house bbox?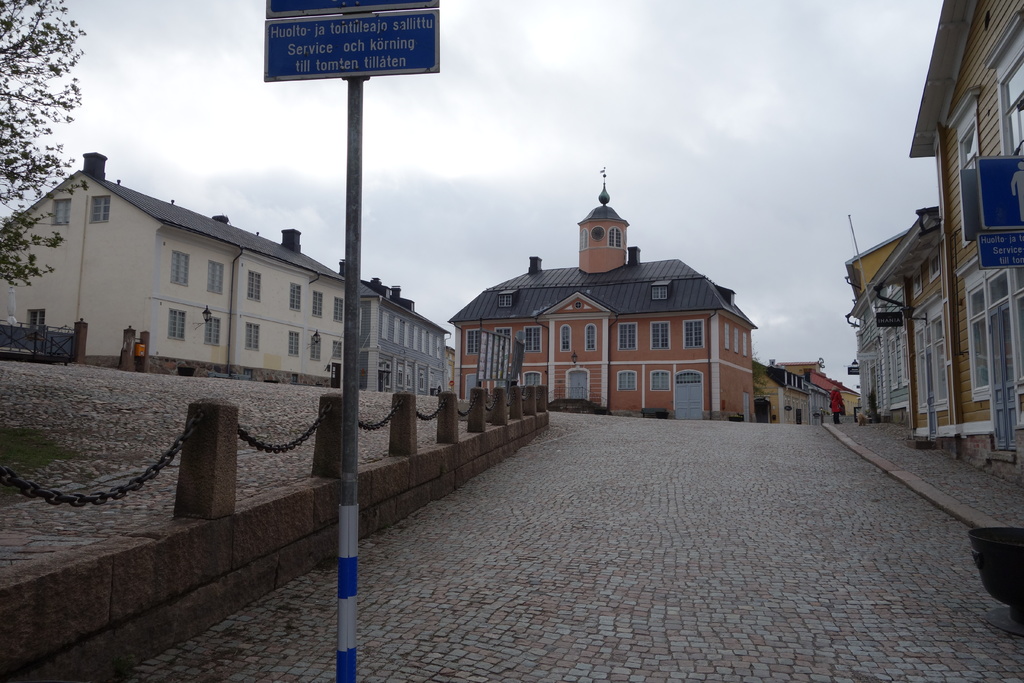
x1=846, y1=260, x2=909, y2=407
